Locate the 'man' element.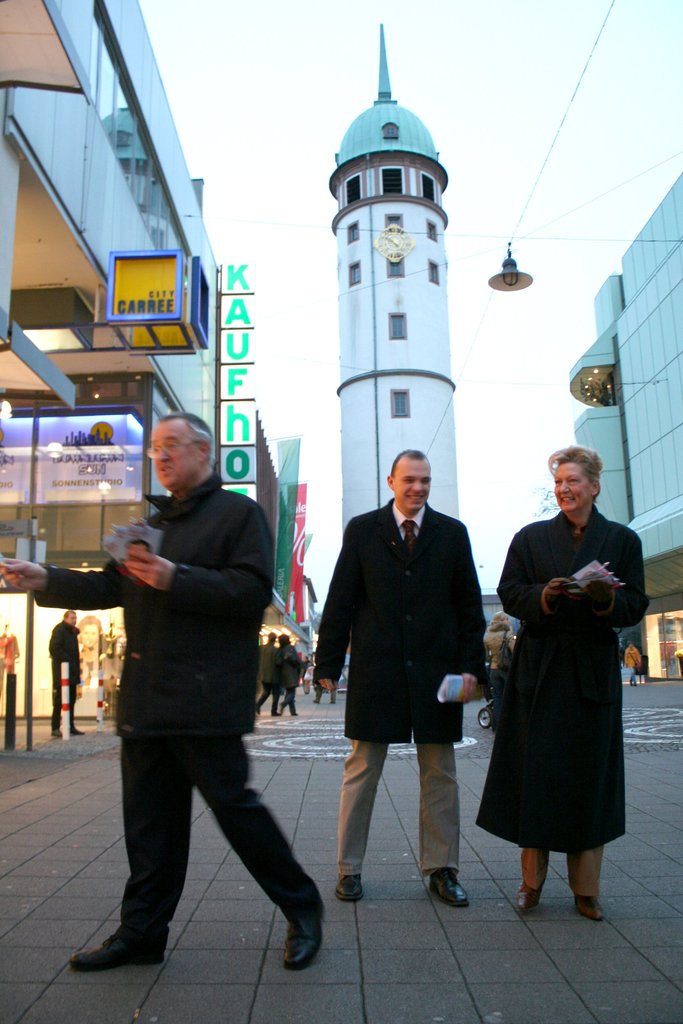
Element bbox: <region>329, 459, 498, 877</region>.
